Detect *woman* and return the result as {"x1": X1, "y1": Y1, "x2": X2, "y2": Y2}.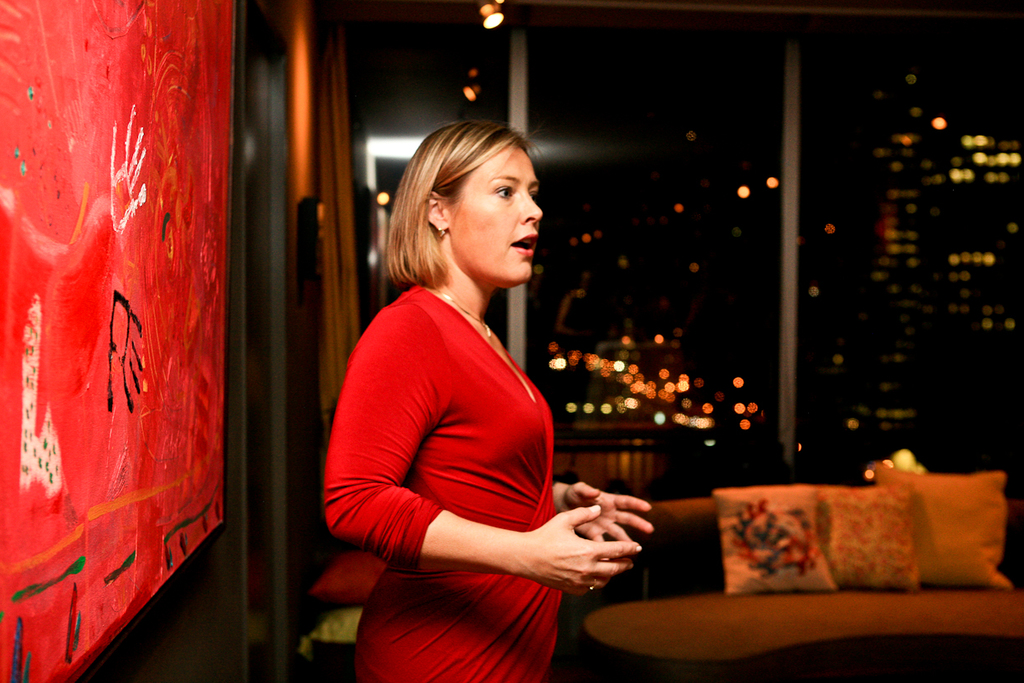
{"x1": 323, "y1": 119, "x2": 652, "y2": 682}.
